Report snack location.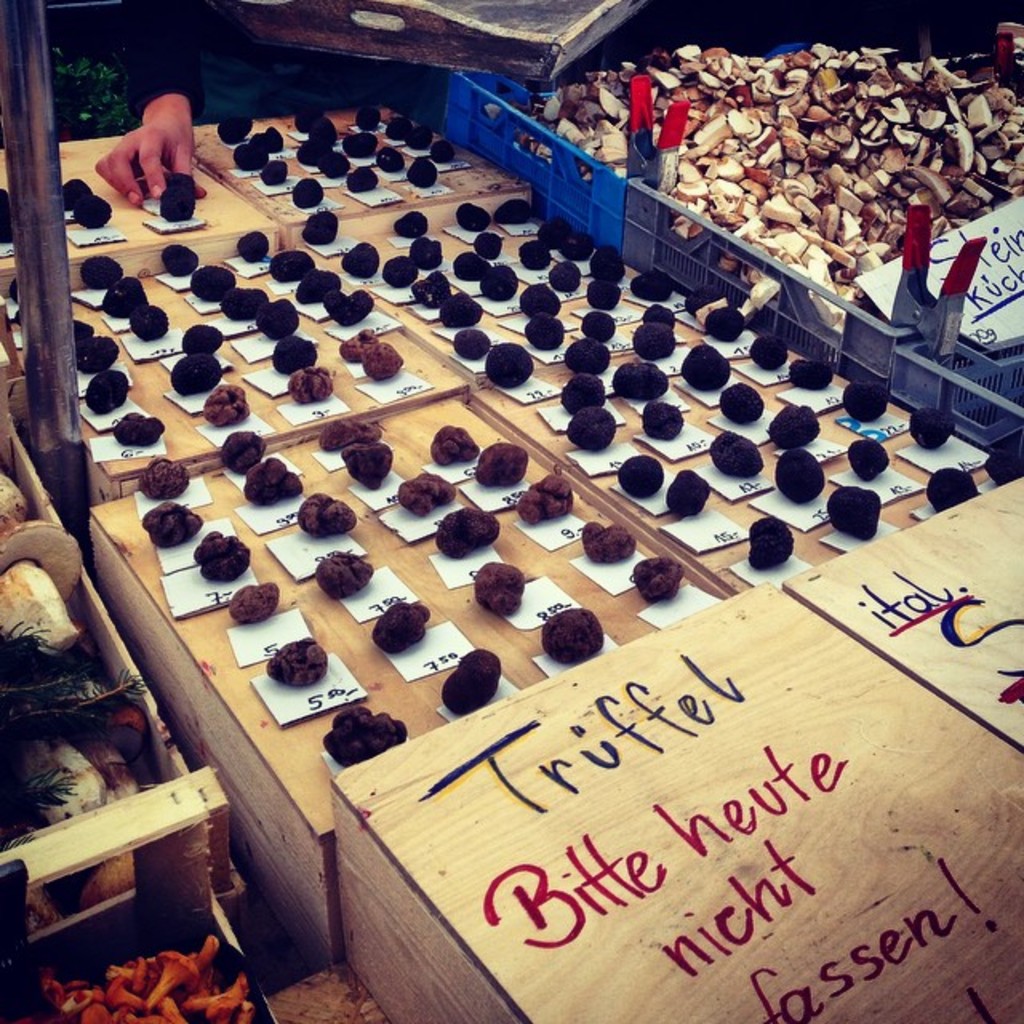
Report: [x1=62, y1=181, x2=93, y2=203].
